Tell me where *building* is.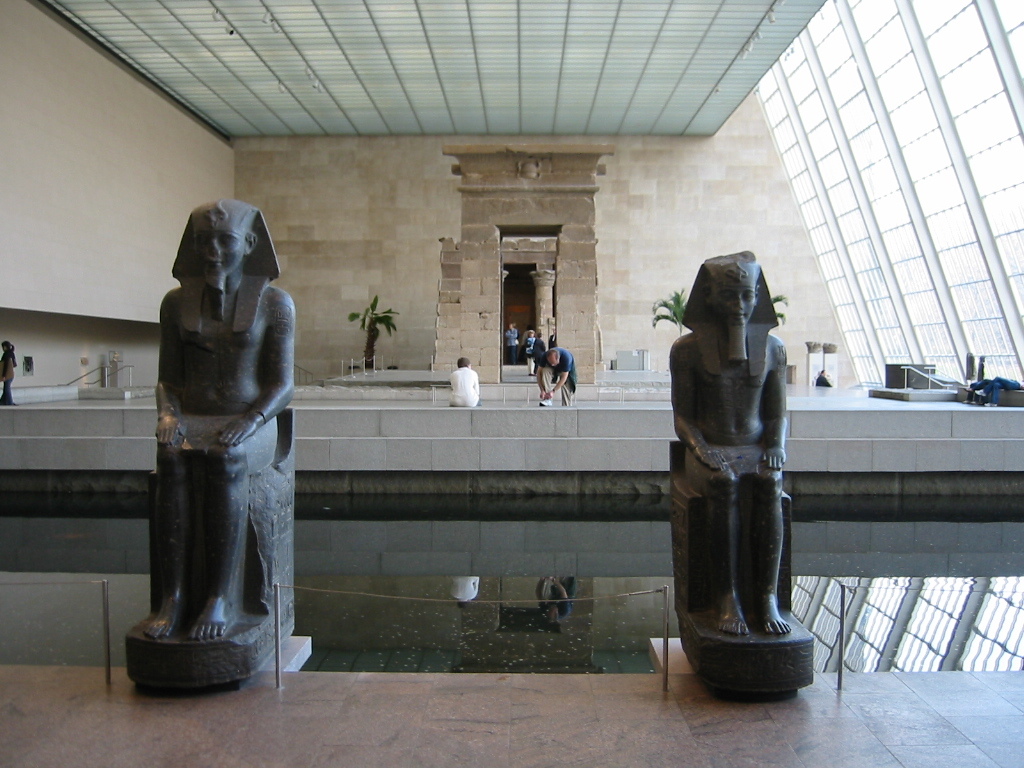
*building* is at [left=0, top=0, right=1023, bottom=767].
